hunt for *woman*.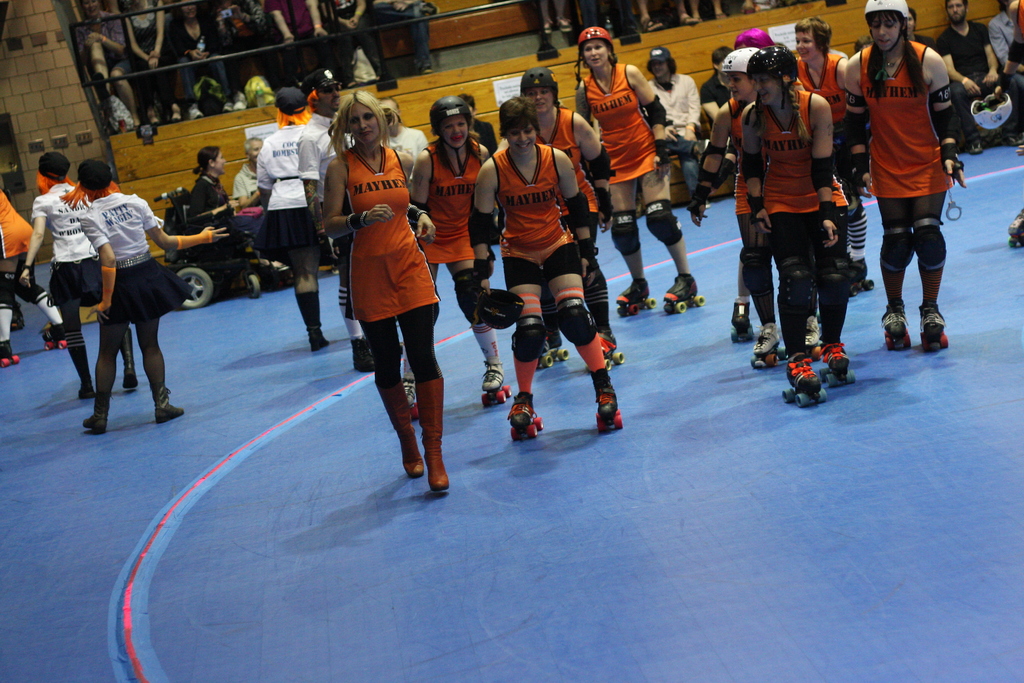
Hunted down at (73,0,148,133).
